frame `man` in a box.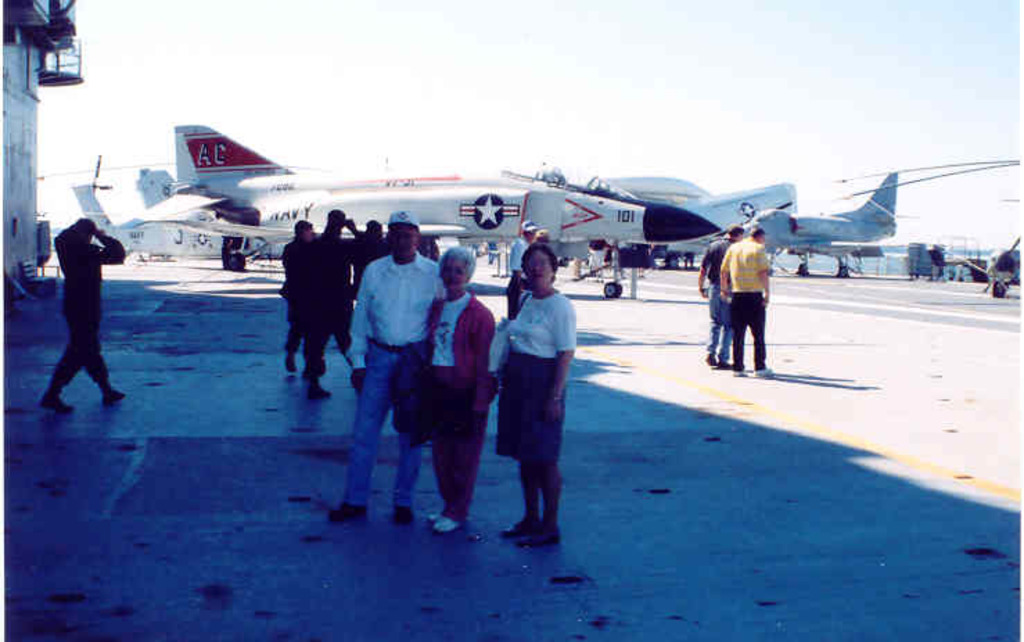
bbox=(719, 223, 772, 376).
